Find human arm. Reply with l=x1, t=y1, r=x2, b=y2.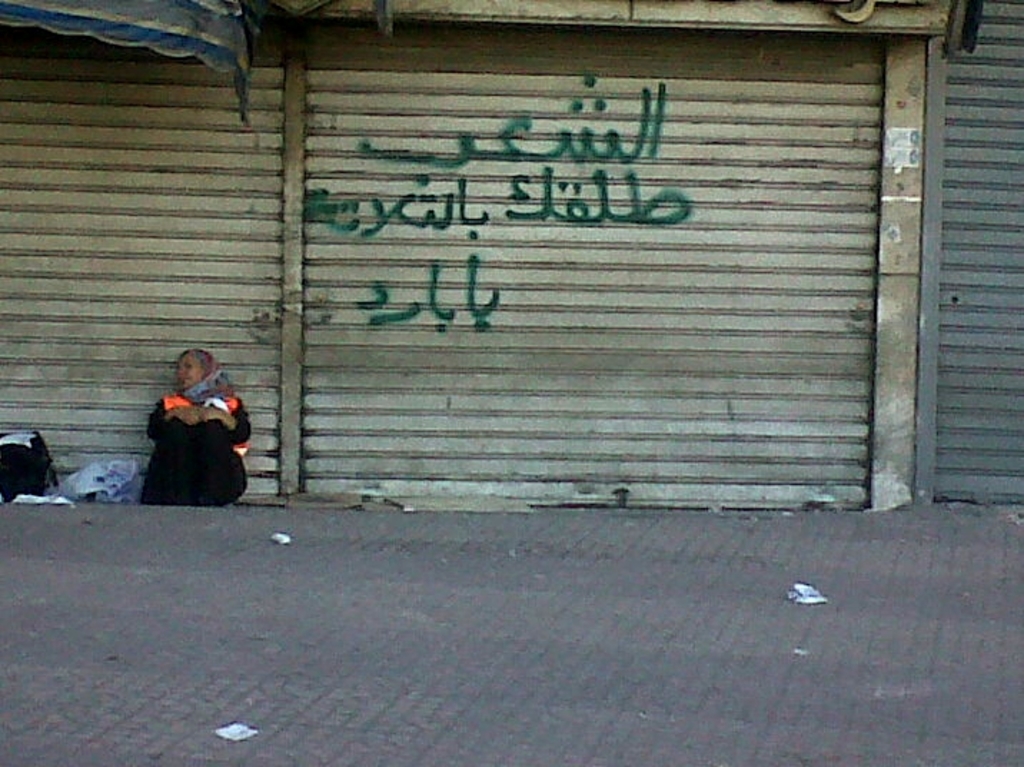
l=137, t=391, r=196, b=441.
